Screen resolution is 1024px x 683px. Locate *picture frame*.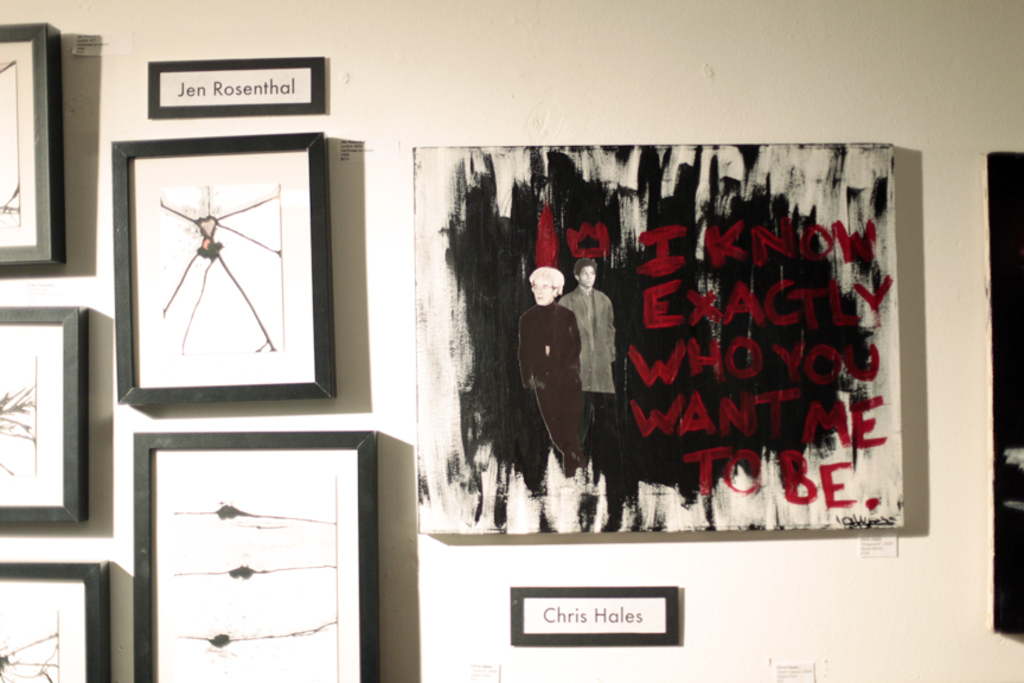
(x1=0, y1=25, x2=68, y2=268).
